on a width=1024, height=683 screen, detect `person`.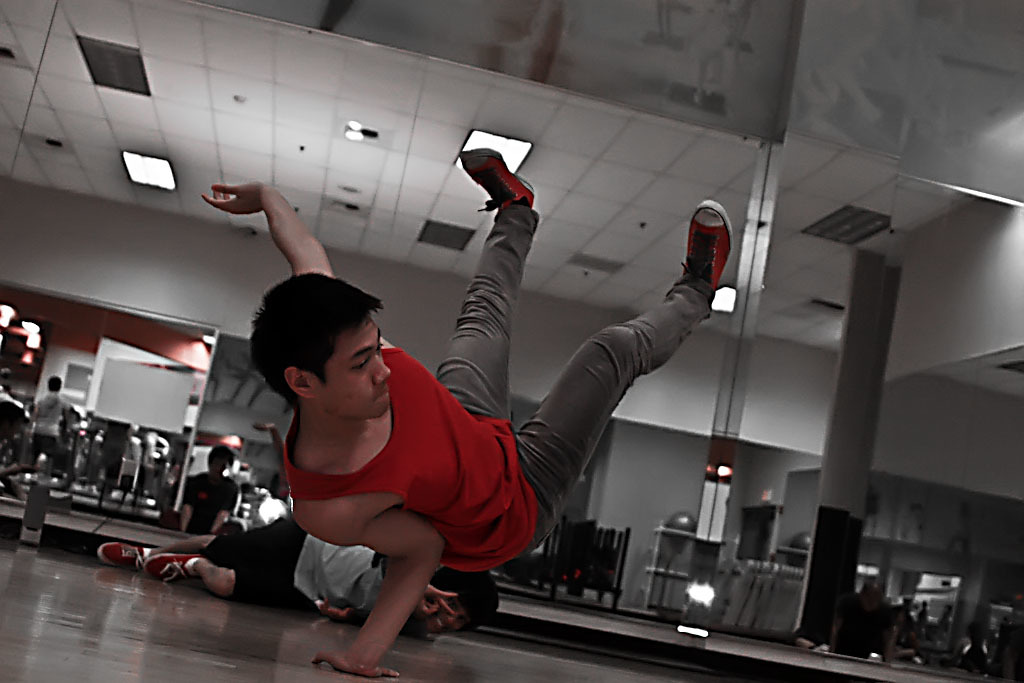
[left=94, top=511, right=498, bottom=634].
